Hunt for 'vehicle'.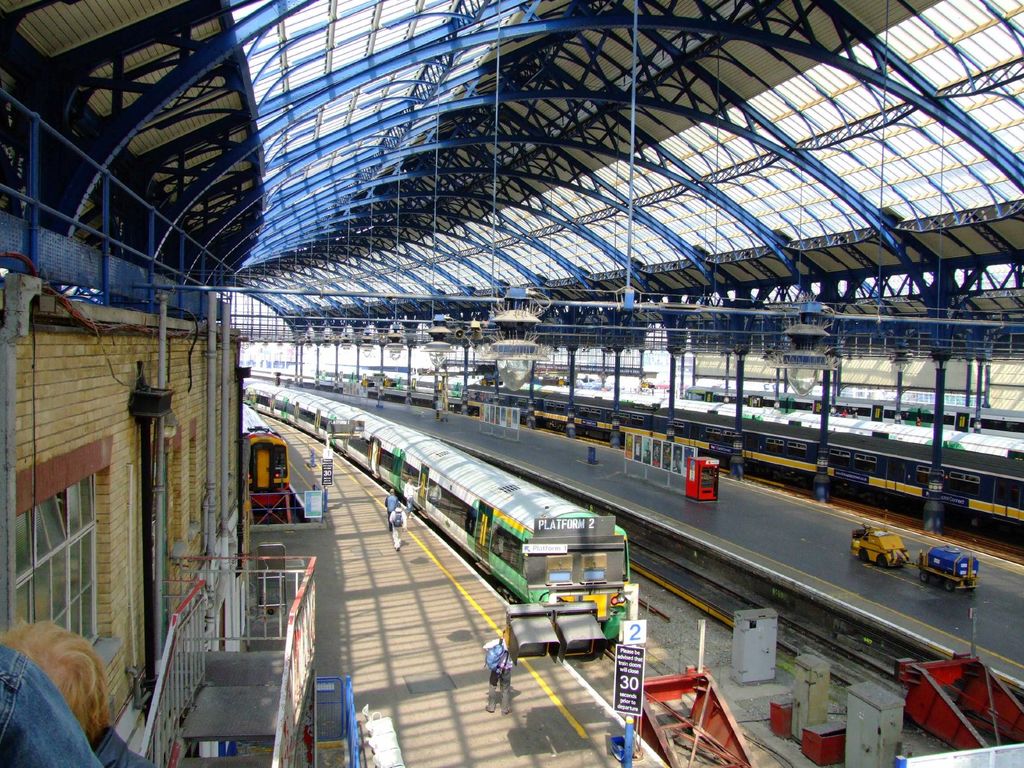
Hunted down at [x1=847, y1=525, x2=907, y2=569].
